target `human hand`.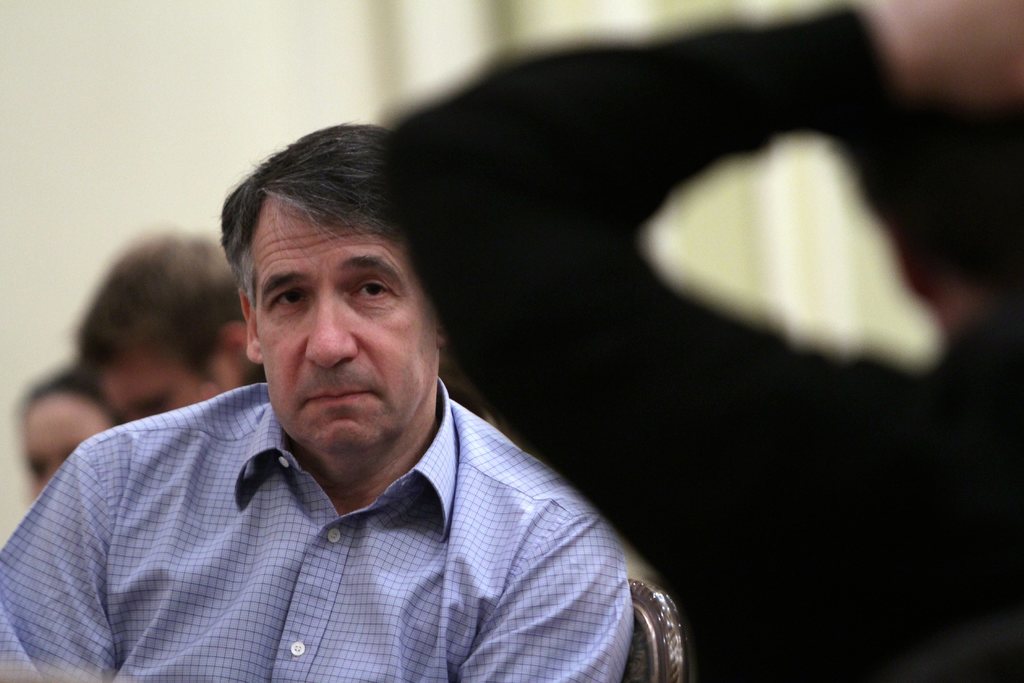
Target region: bbox=[878, 0, 1023, 106].
